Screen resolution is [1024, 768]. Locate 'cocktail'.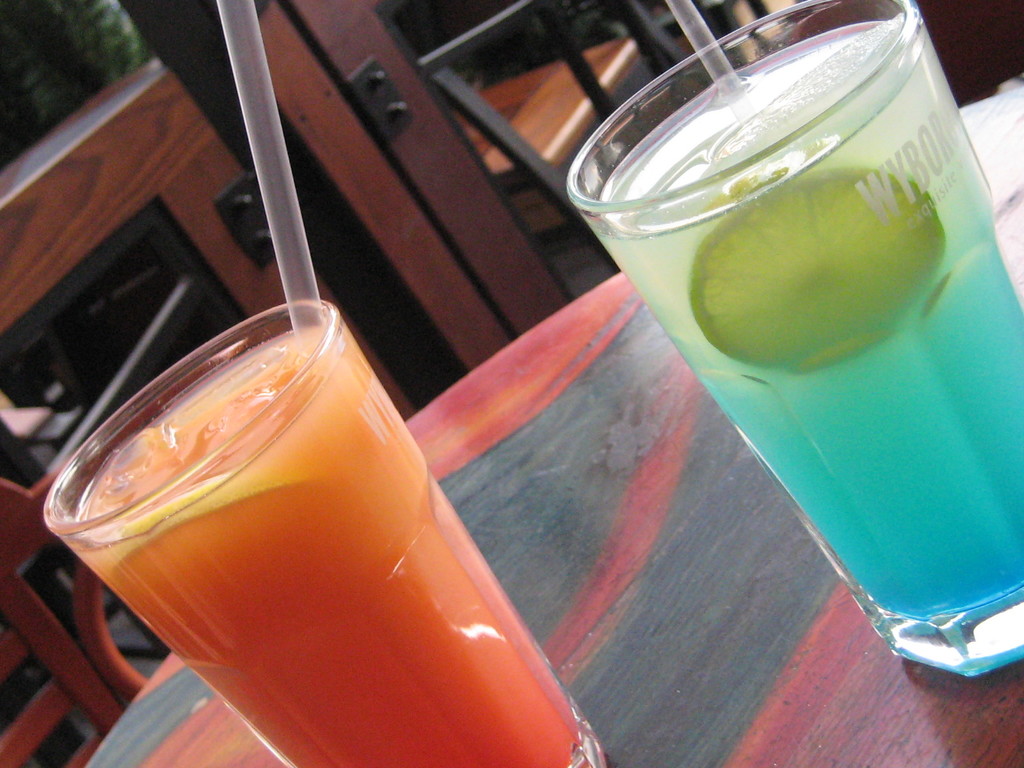
x1=563, y1=0, x2=1007, y2=703.
